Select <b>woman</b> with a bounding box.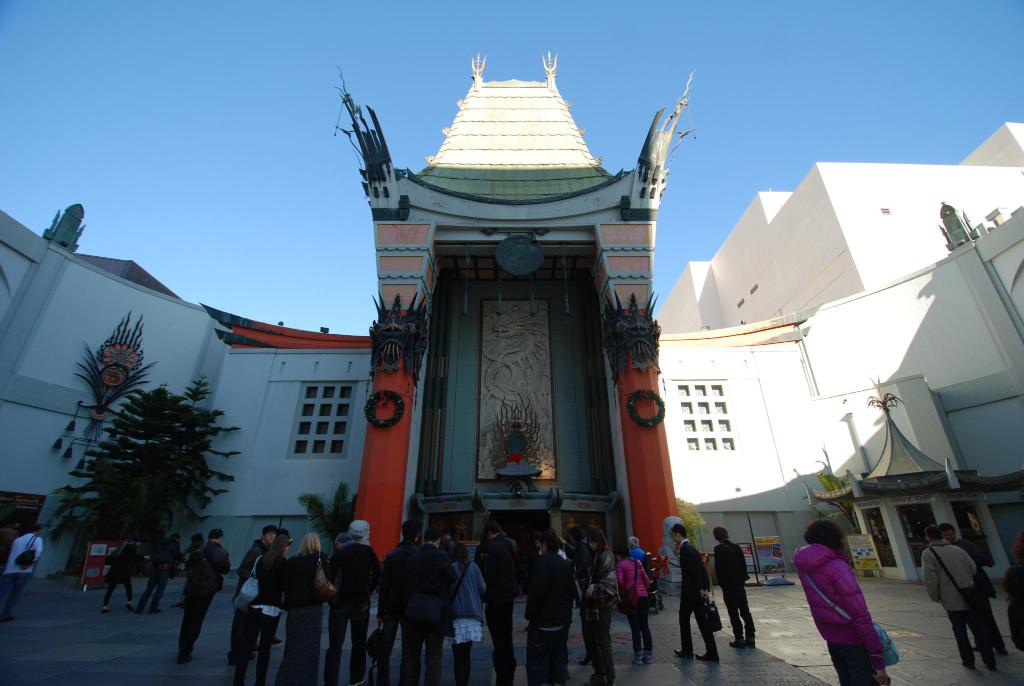
612,543,652,664.
